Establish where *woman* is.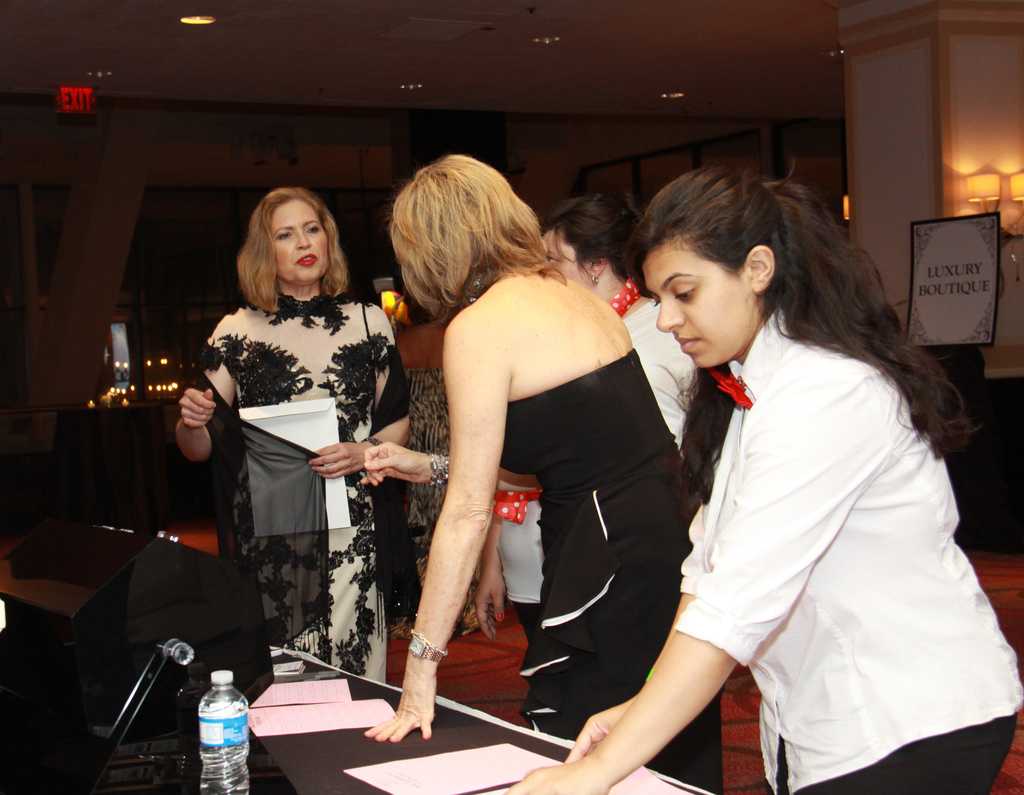
Established at box(509, 156, 1023, 794).
